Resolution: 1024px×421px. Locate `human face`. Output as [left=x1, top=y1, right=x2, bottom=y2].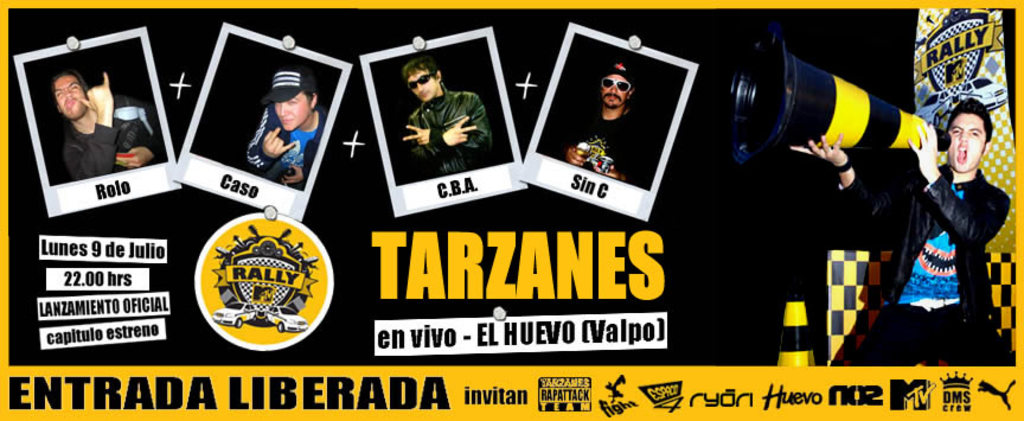
[left=410, top=71, right=436, bottom=96].
